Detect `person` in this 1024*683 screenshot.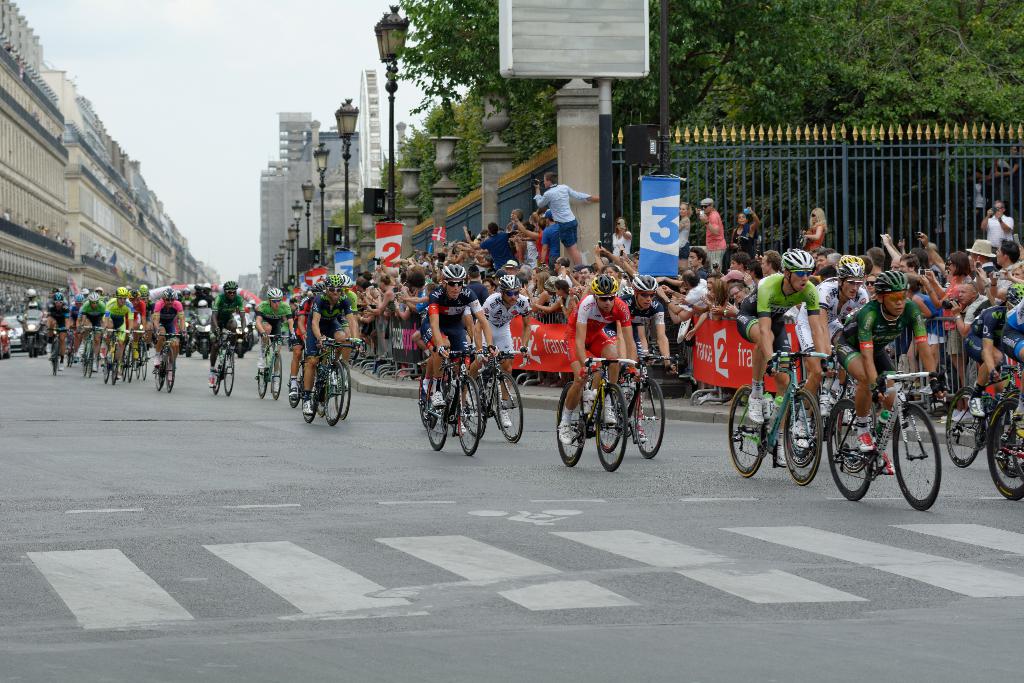
Detection: pyautogui.locateOnScreen(542, 281, 578, 387).
